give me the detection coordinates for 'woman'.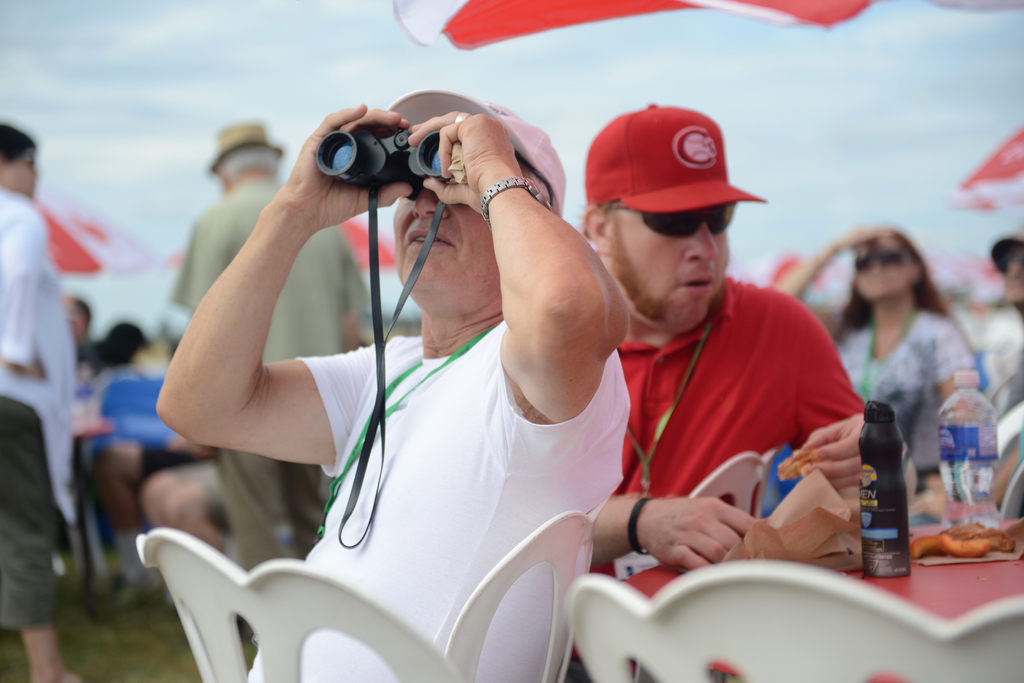
BBox(806, 204, 989, 540).
